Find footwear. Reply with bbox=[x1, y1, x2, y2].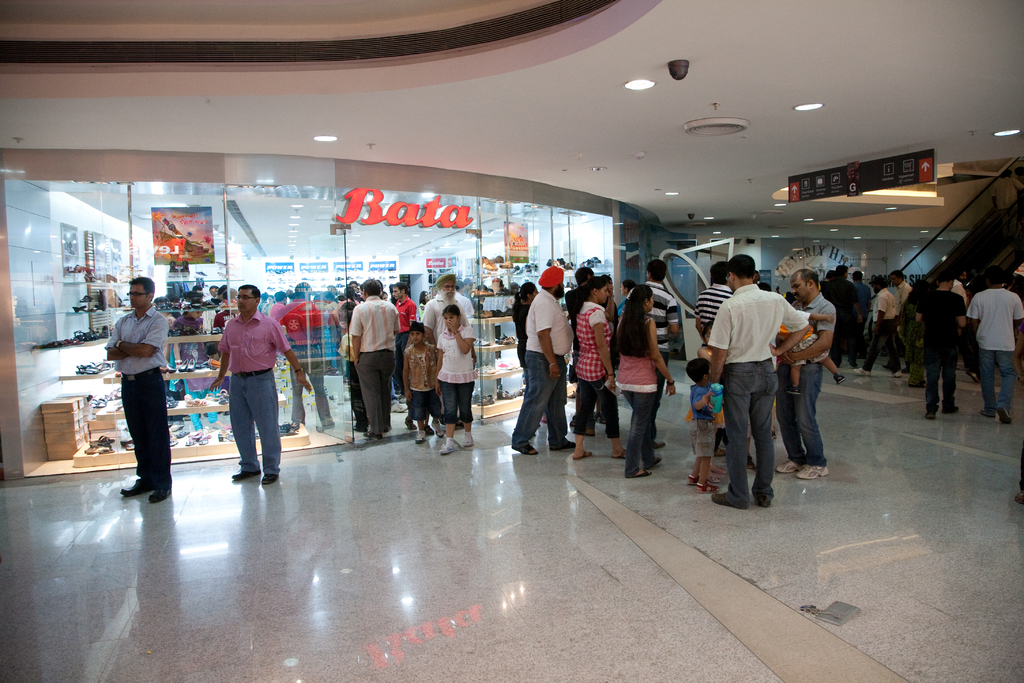
bbox=[440, 442, 456, 454].
